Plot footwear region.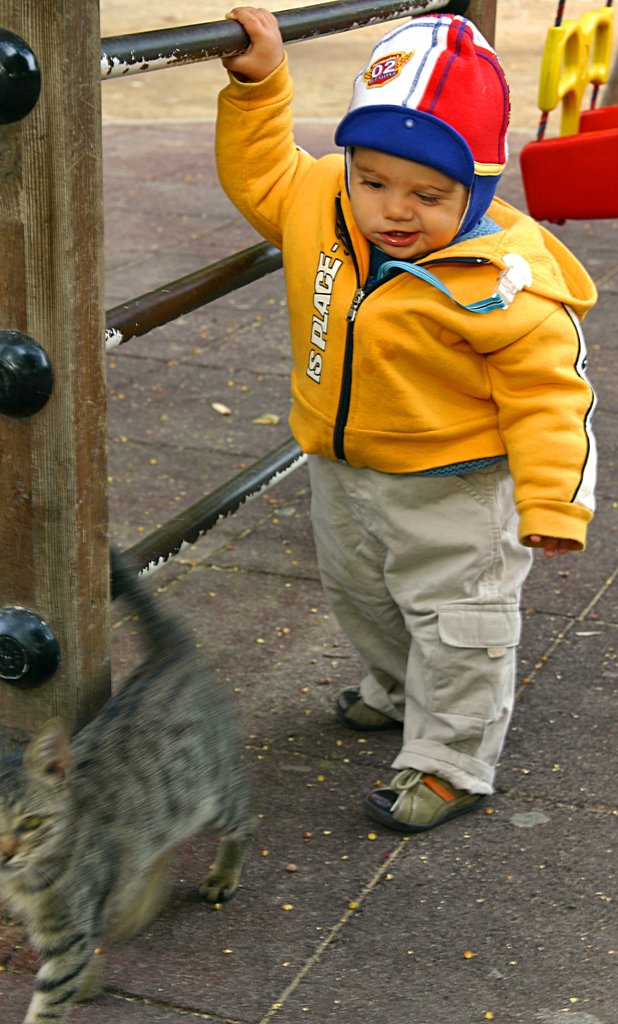
Plotted at rect(369, 766, 491, 831).
